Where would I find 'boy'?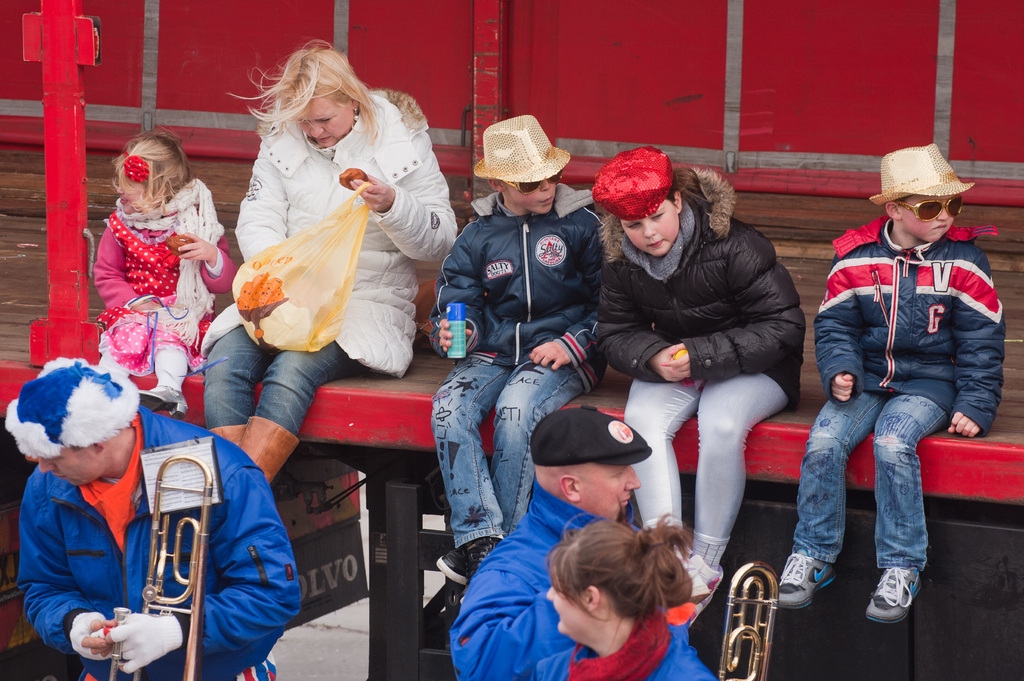
At {"x1": 429, "y1": 109, "x2": 604, "y2": 597}.
